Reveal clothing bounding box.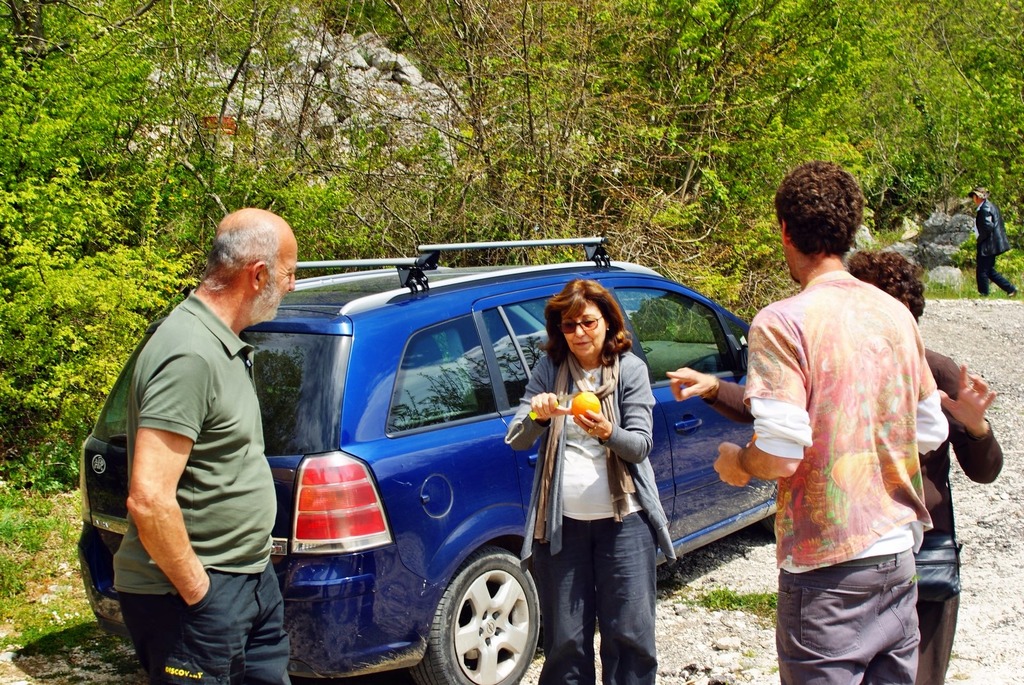
Revealed: [x1=721, y1=339, x2=1004, y2=684].
